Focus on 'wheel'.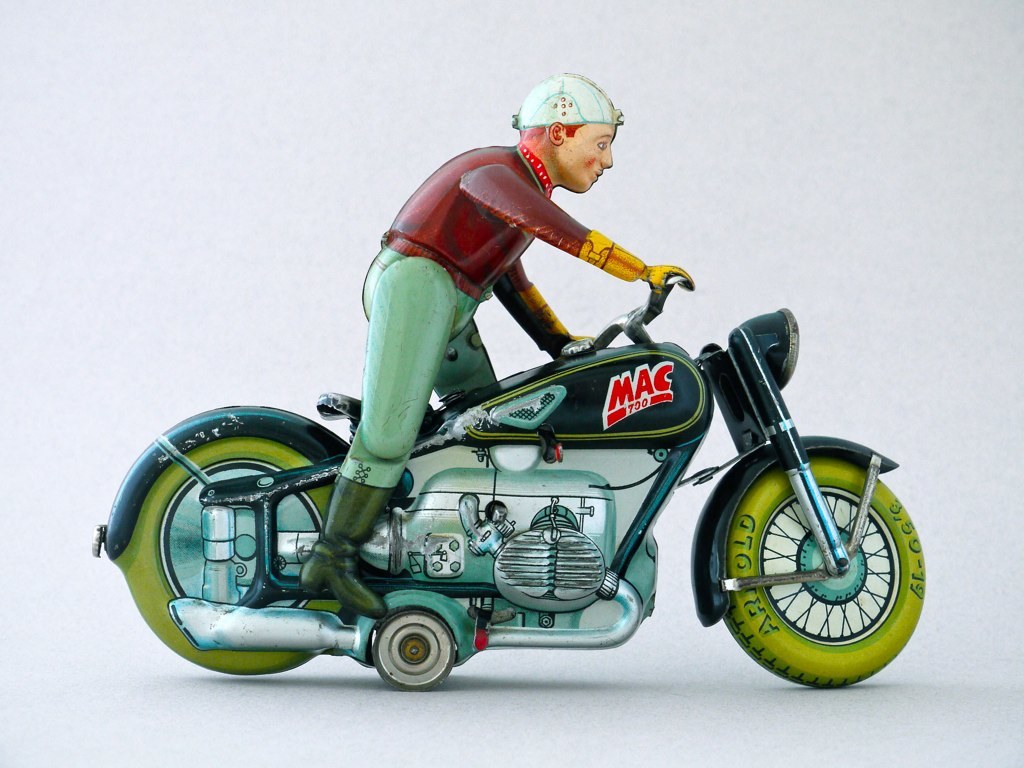
Focused at 372/609/457/691.
